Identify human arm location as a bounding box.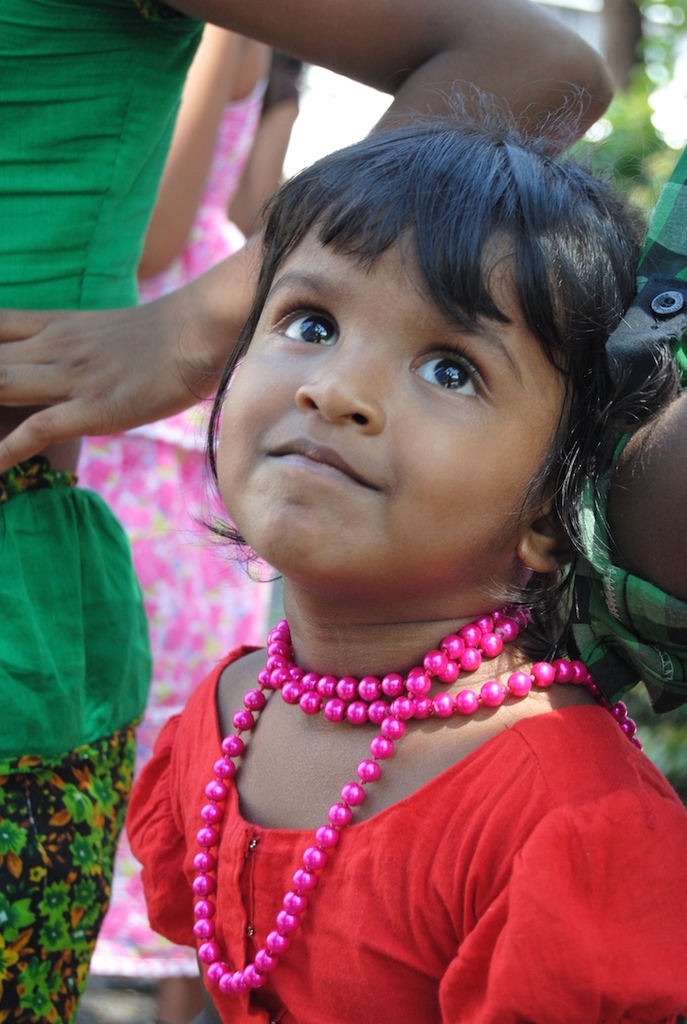
445, 787, 686, 1023.
